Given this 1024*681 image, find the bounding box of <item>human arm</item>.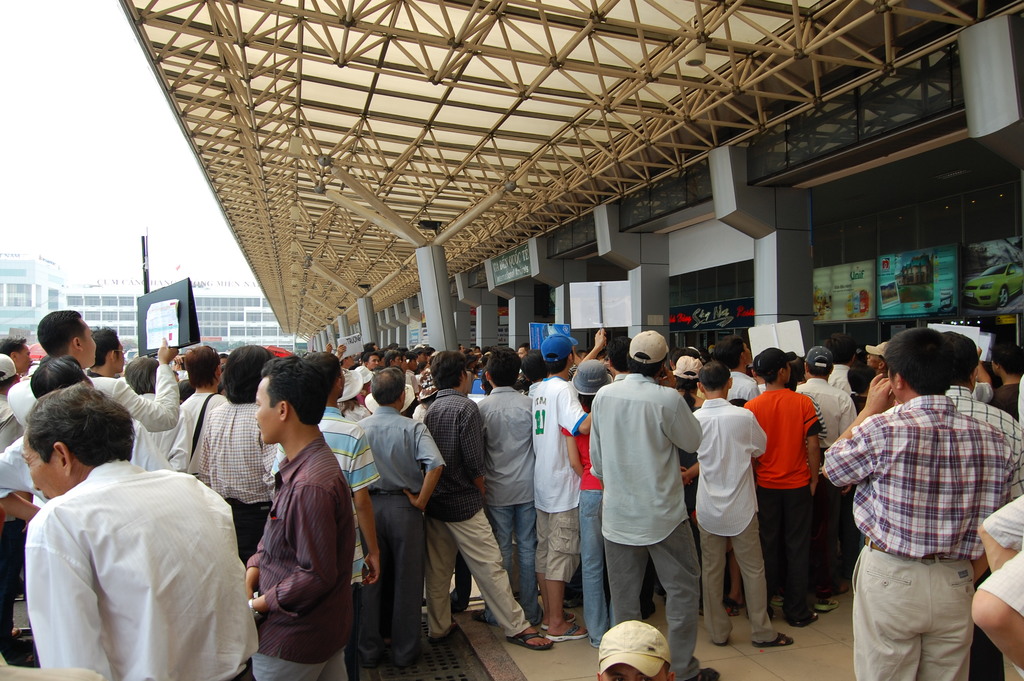
<box>196,414,214,481</box>.
